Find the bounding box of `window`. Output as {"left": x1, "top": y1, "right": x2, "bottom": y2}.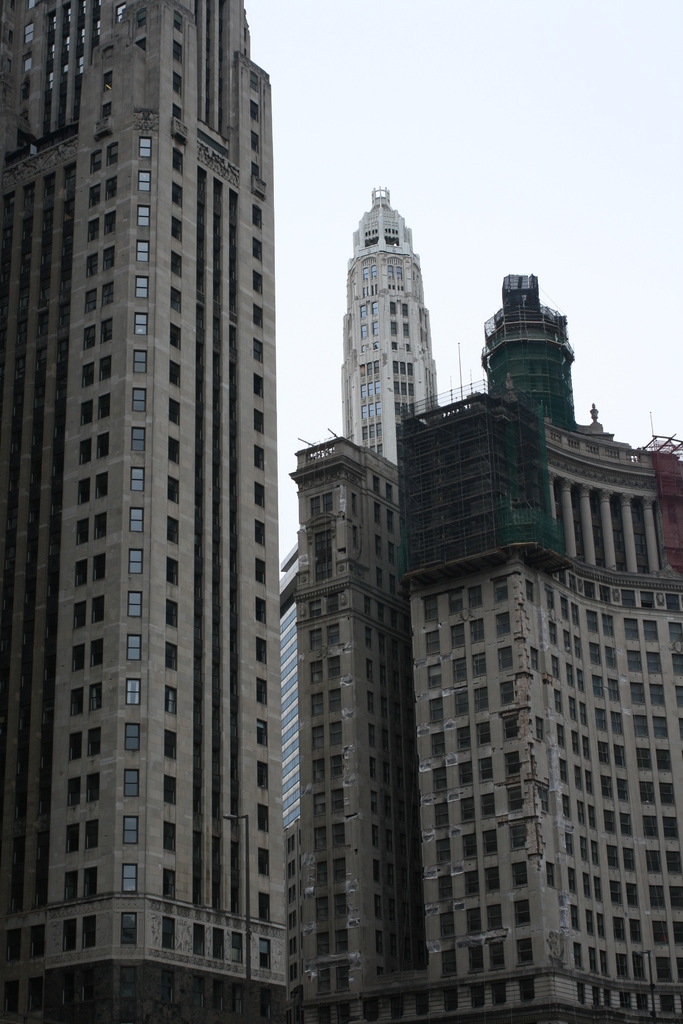
{"left": 543, "top": 587, "right": 559, "bottom": 613}.
